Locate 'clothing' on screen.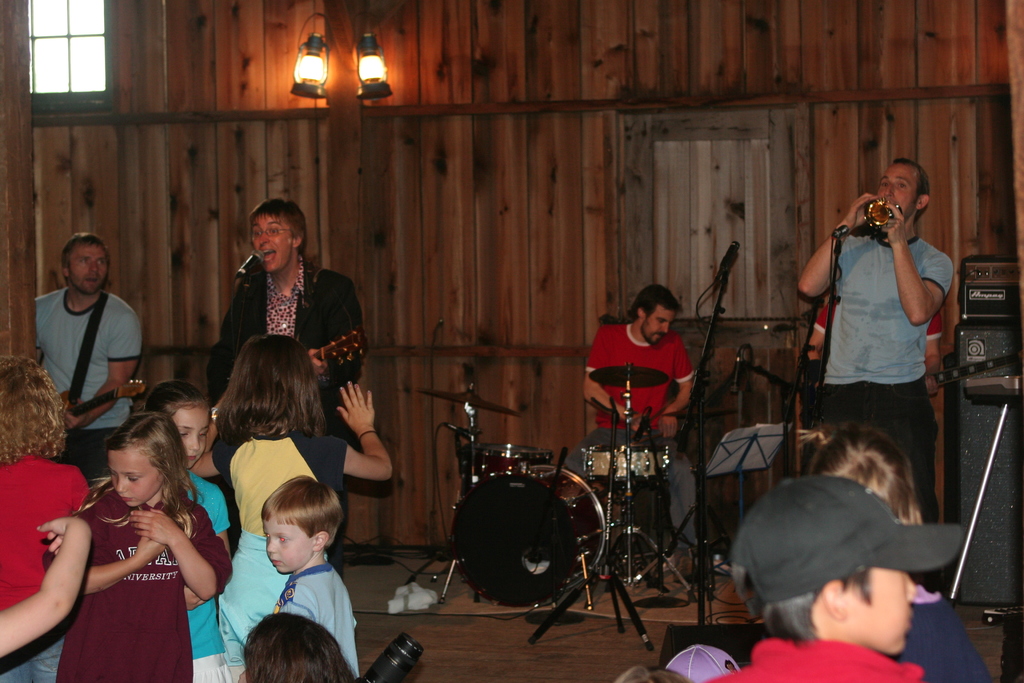
On screen at bbox=(0, 452, 93, 682).
